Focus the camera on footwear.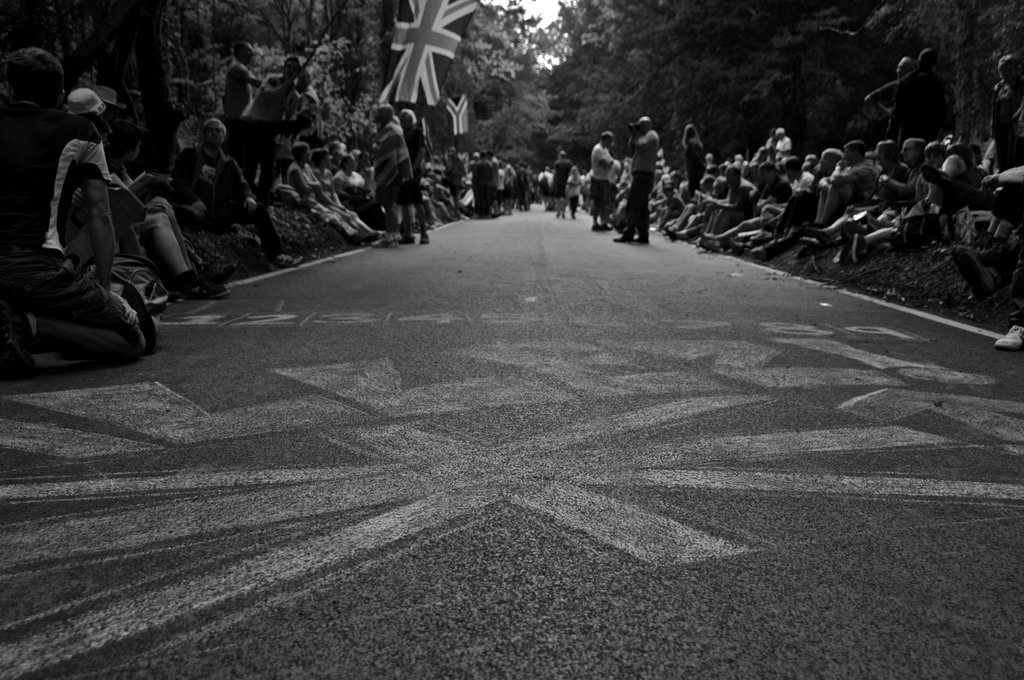
Focus region: box(601, 221, 612, 230).
